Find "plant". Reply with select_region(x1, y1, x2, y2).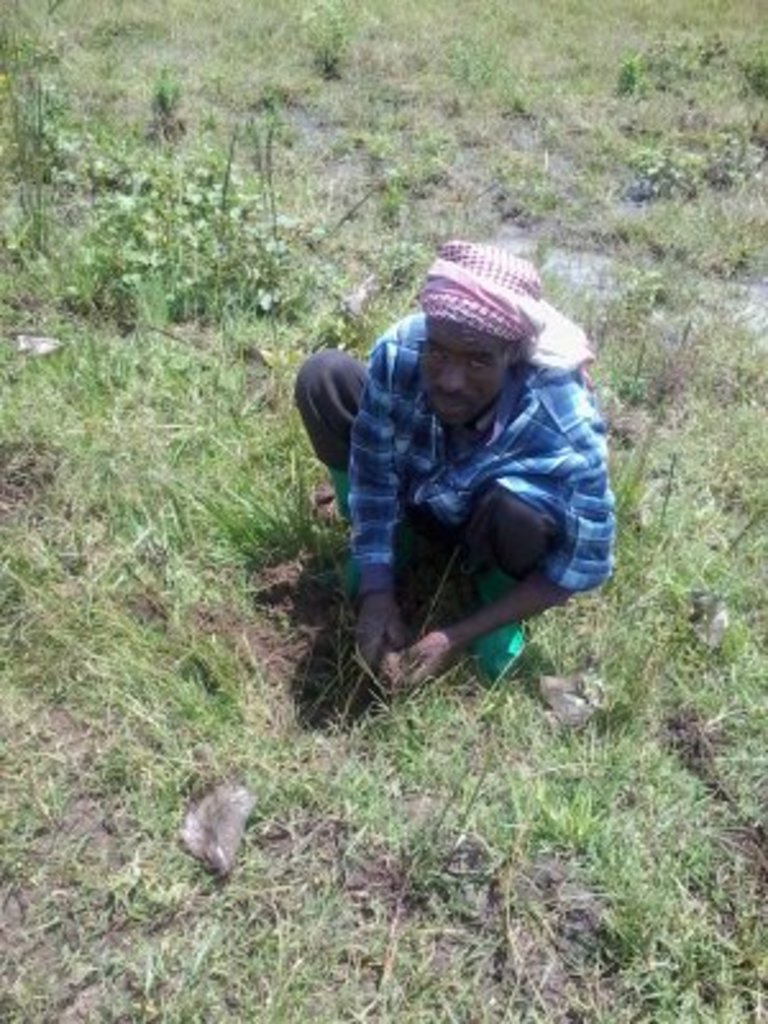
select_region(26, 125, 361, 317).
